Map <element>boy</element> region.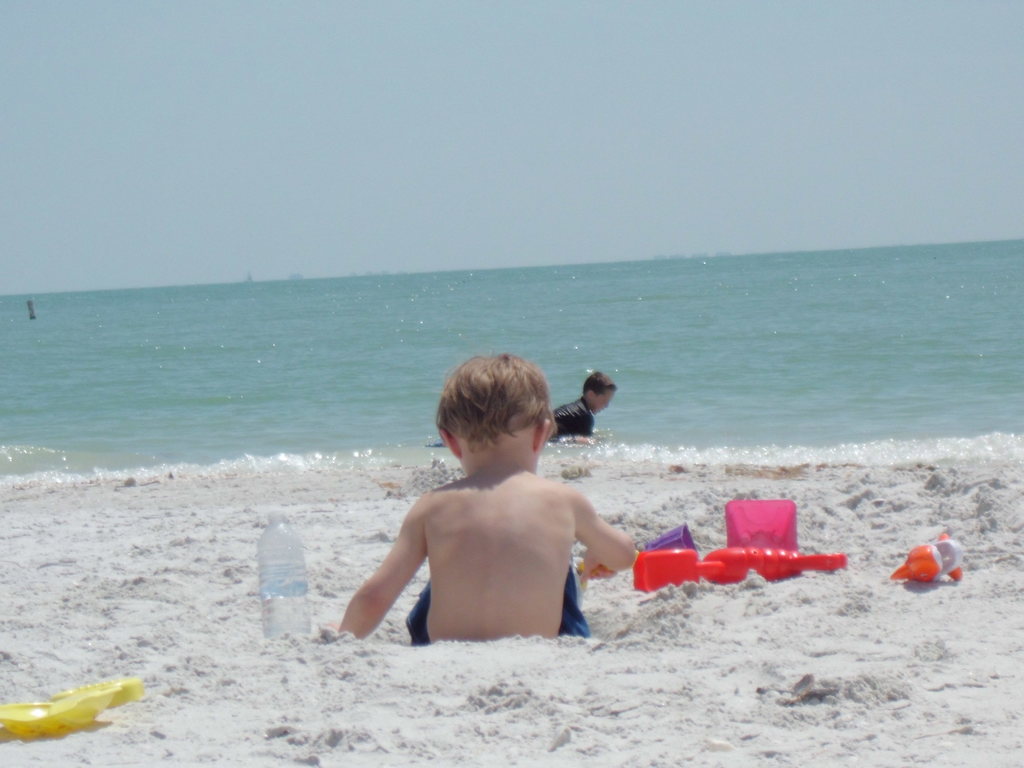
Mapped to (308,370,694,654).
